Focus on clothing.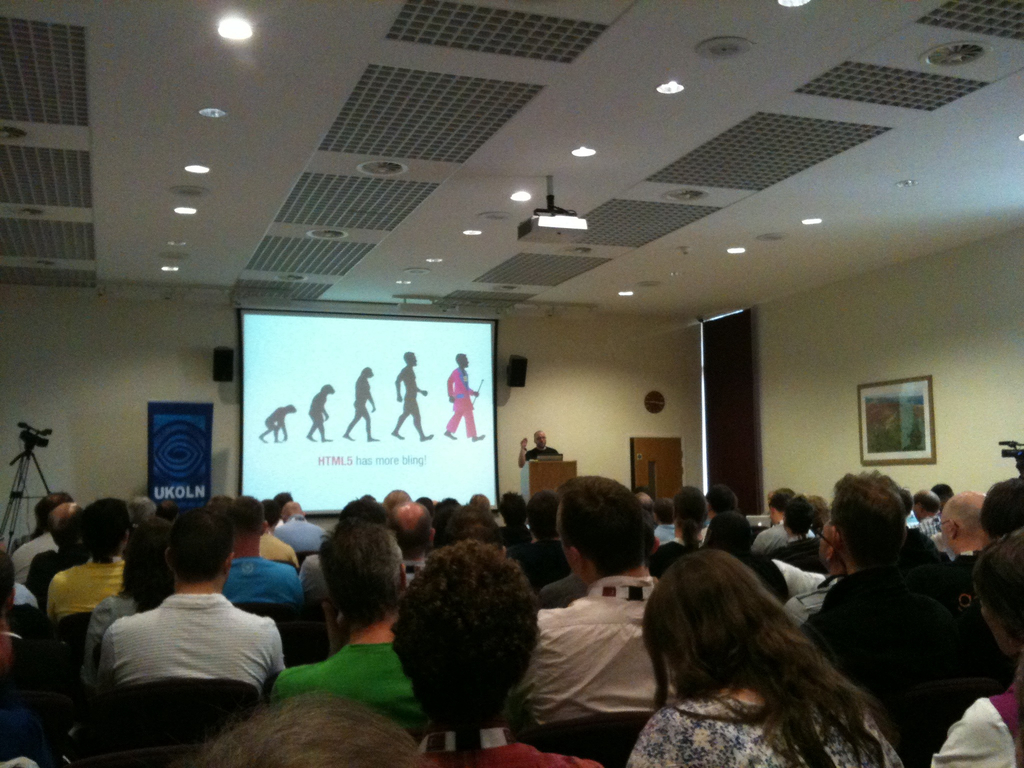
Focused at (806, 561, 986, 758).
